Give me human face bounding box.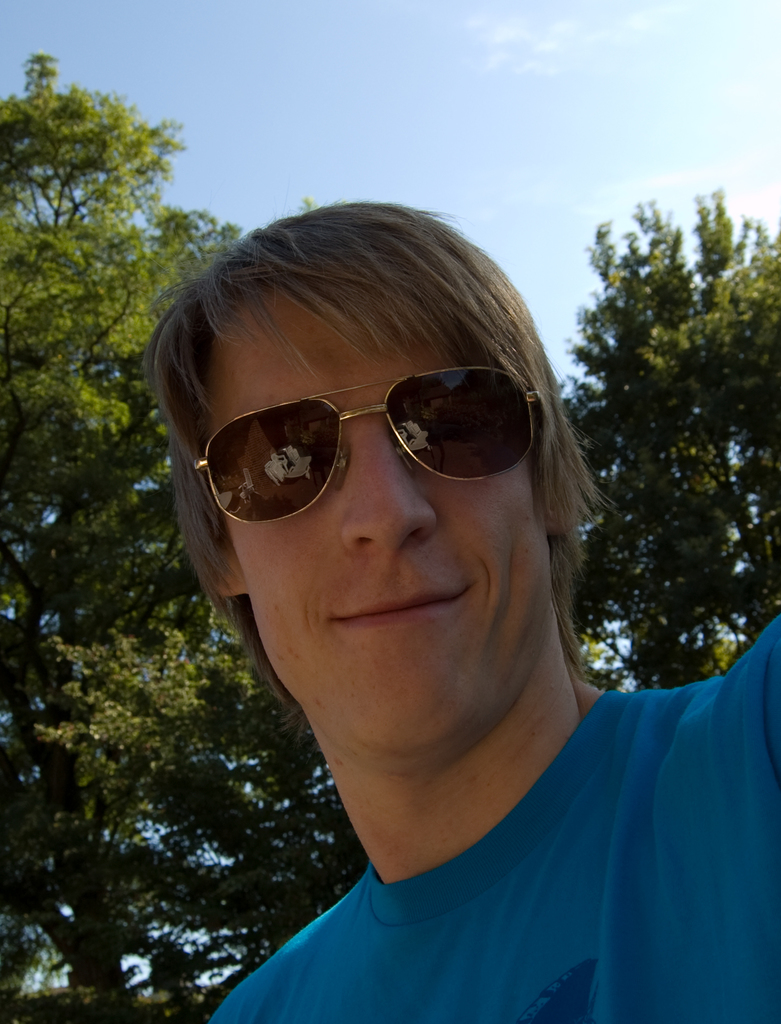
bbox(241, 281, 537, 762).
